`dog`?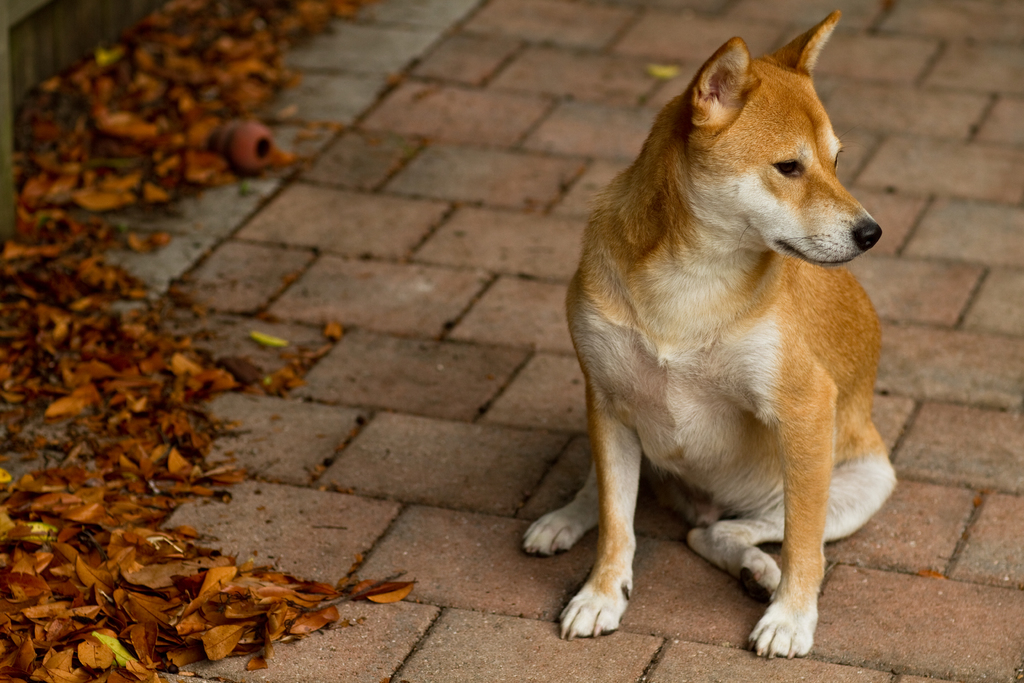
519,10,897,664
